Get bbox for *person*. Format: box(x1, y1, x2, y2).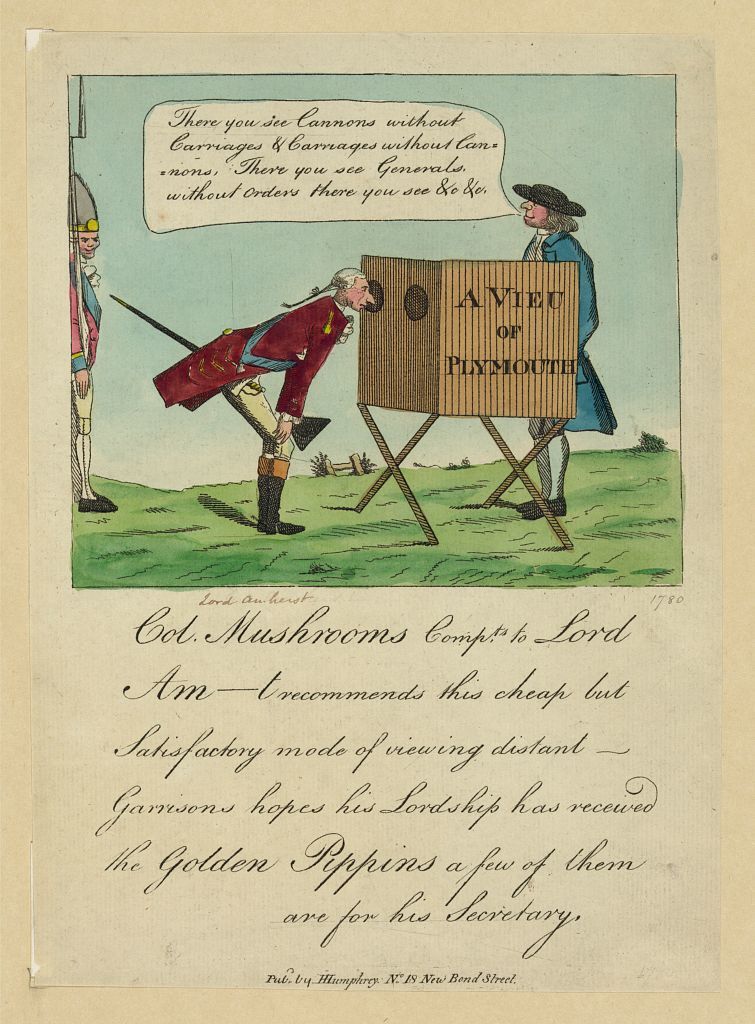
box(72, 214, 123, 512).
